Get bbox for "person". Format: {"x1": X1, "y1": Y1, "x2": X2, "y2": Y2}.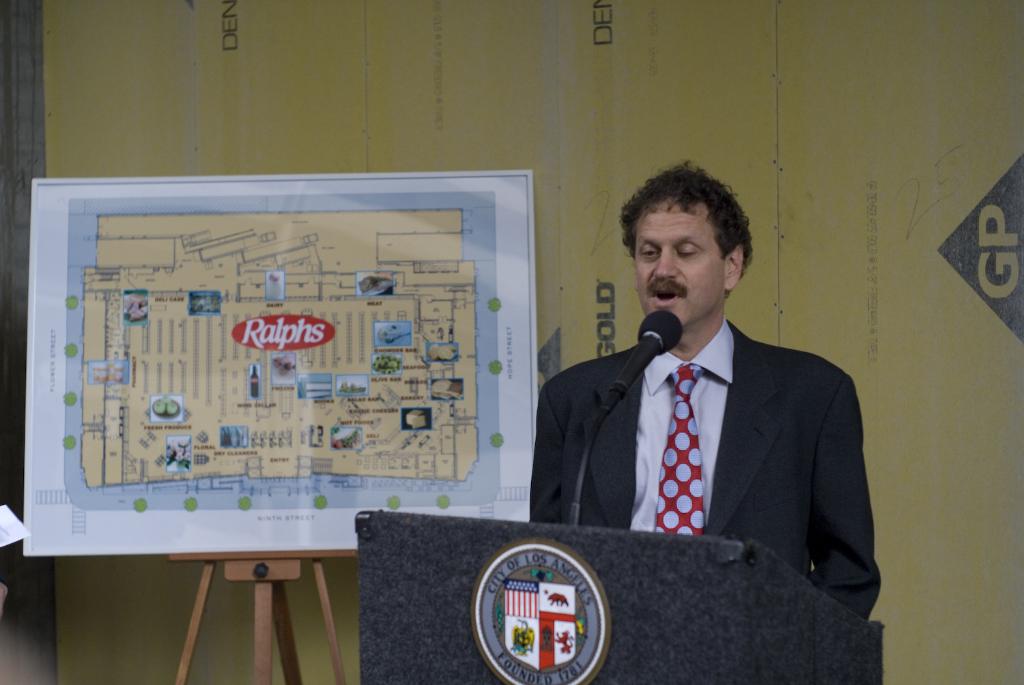
{"x1": 532, "y1": 162, "x2": 872, "y2": 618}.
